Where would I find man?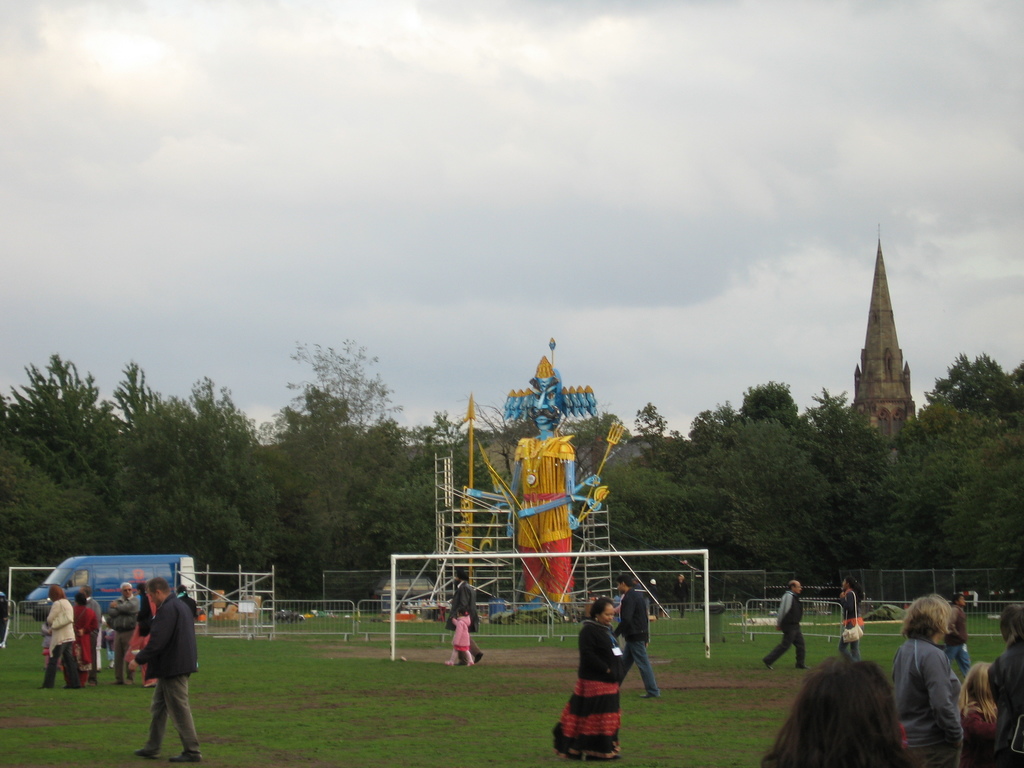
At select_region(0, 591, 8, 642).
